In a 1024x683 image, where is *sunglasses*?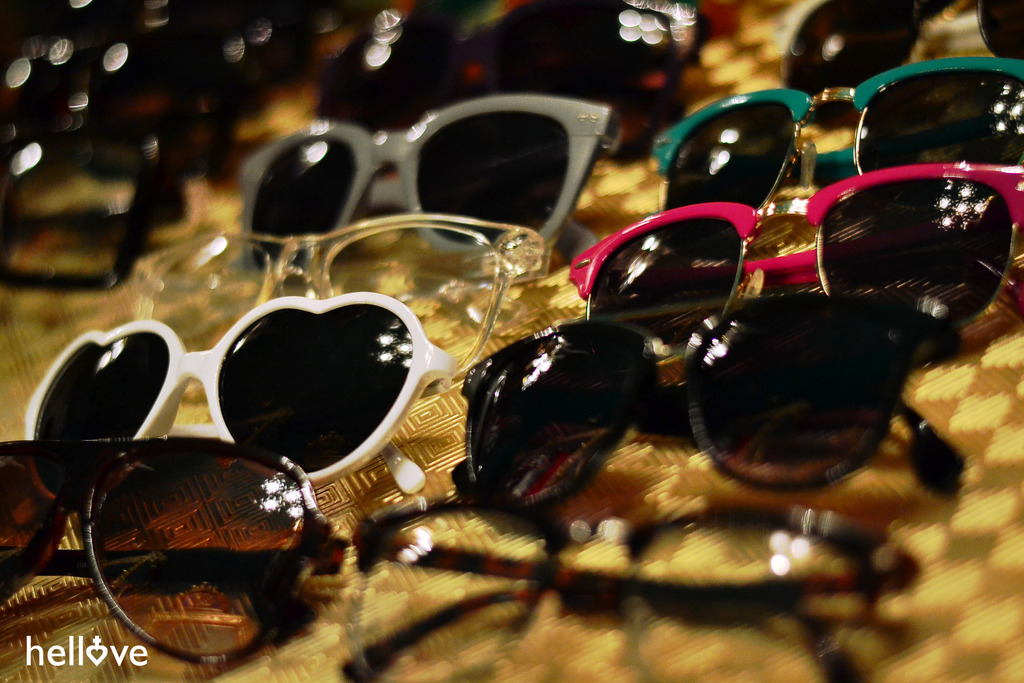
box=[650, 53, 1023, 212].
